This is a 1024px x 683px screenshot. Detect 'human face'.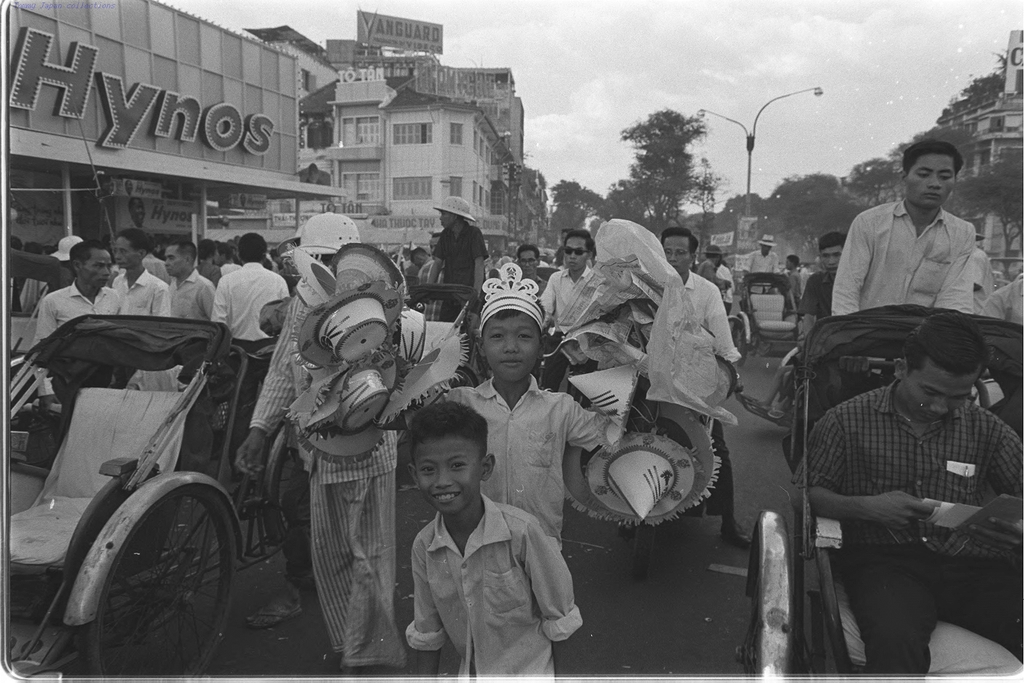
box(438, 210, 451, 226).
